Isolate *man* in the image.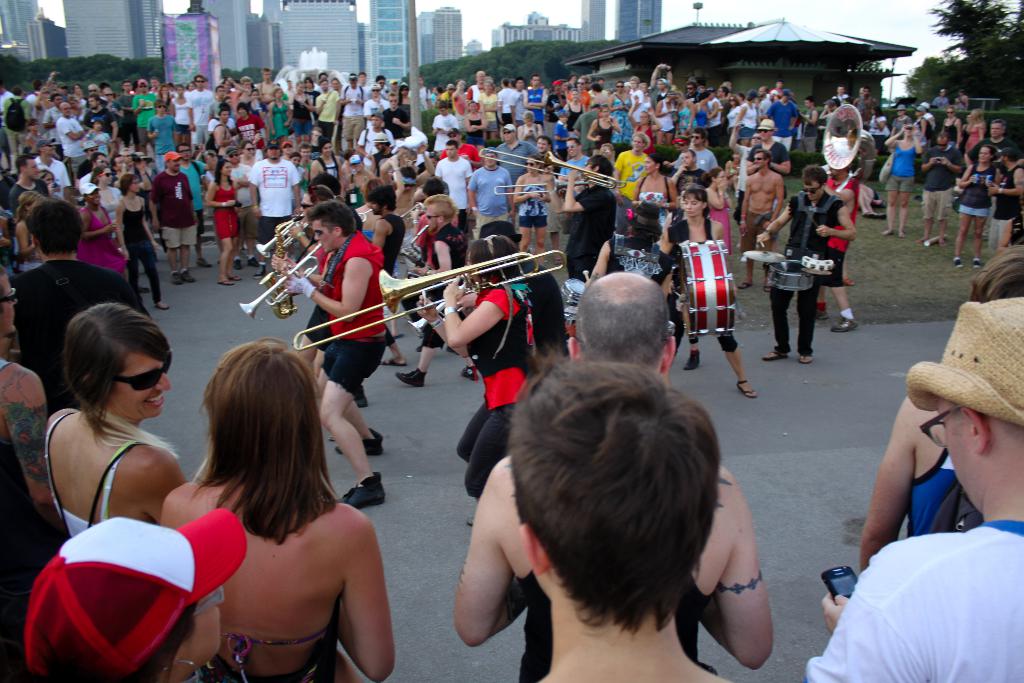
Isolated region: 834,86,851,102.
